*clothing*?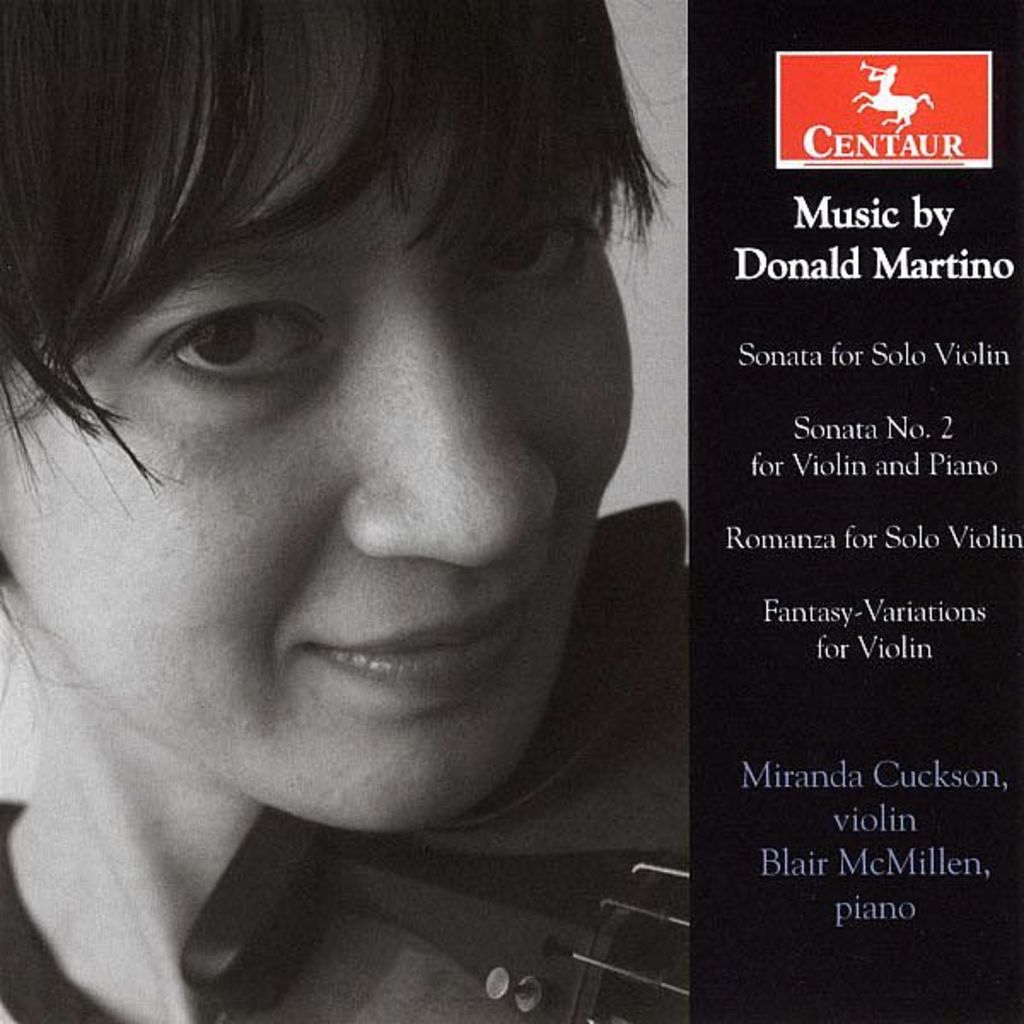
box(2, 498, 689, 1022)
